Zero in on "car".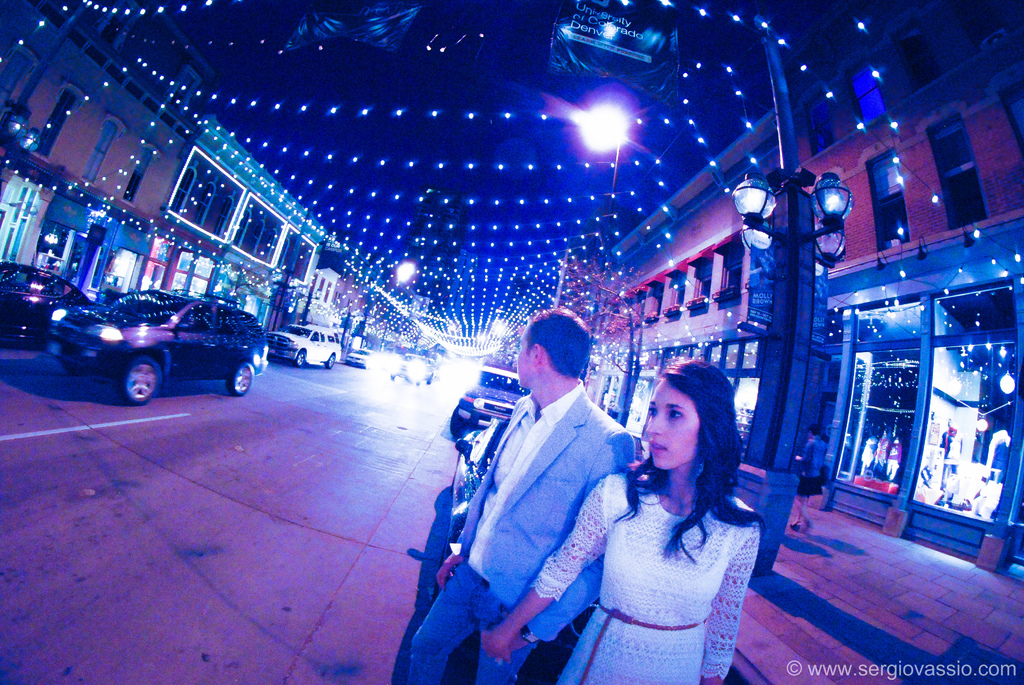
Zeroed in: rect(348, 345, 374, 368).
